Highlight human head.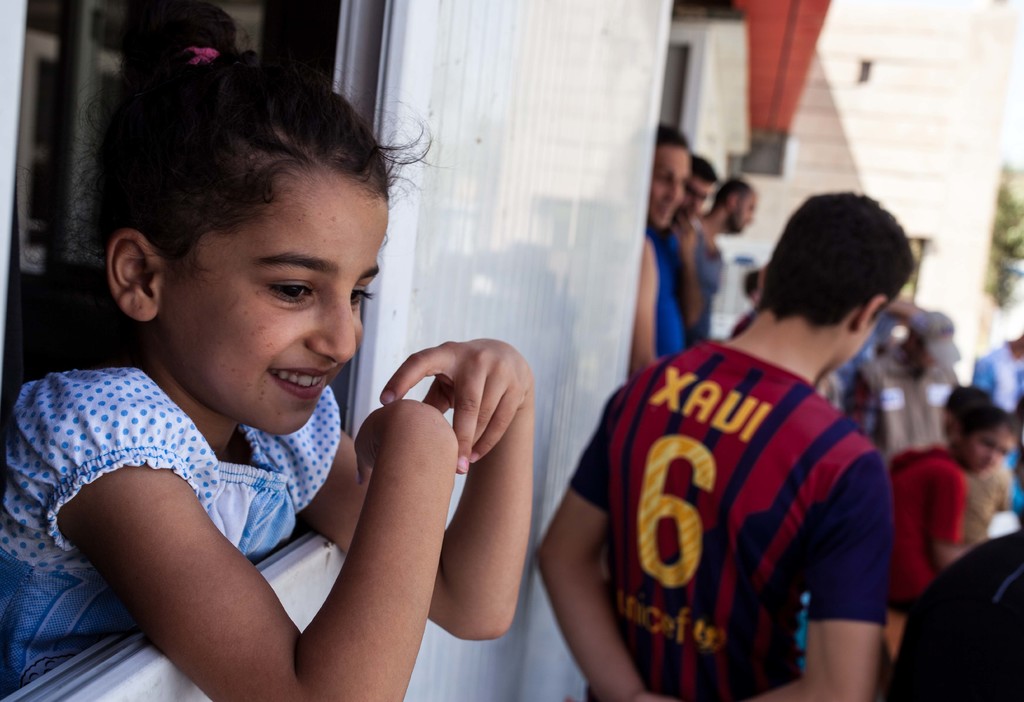
Highlighted region: 940 383 992 433.
